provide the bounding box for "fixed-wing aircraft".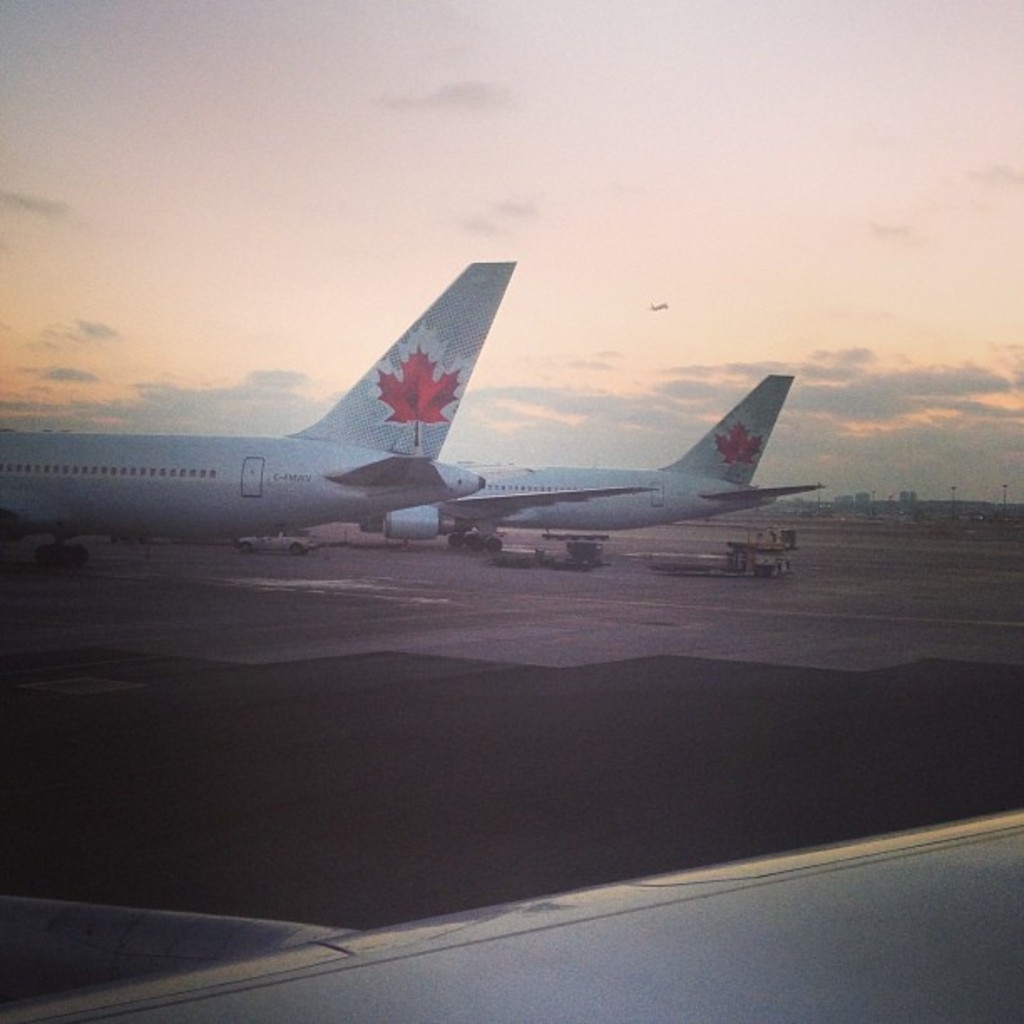
l=346, t=373, r=818, b=554.
